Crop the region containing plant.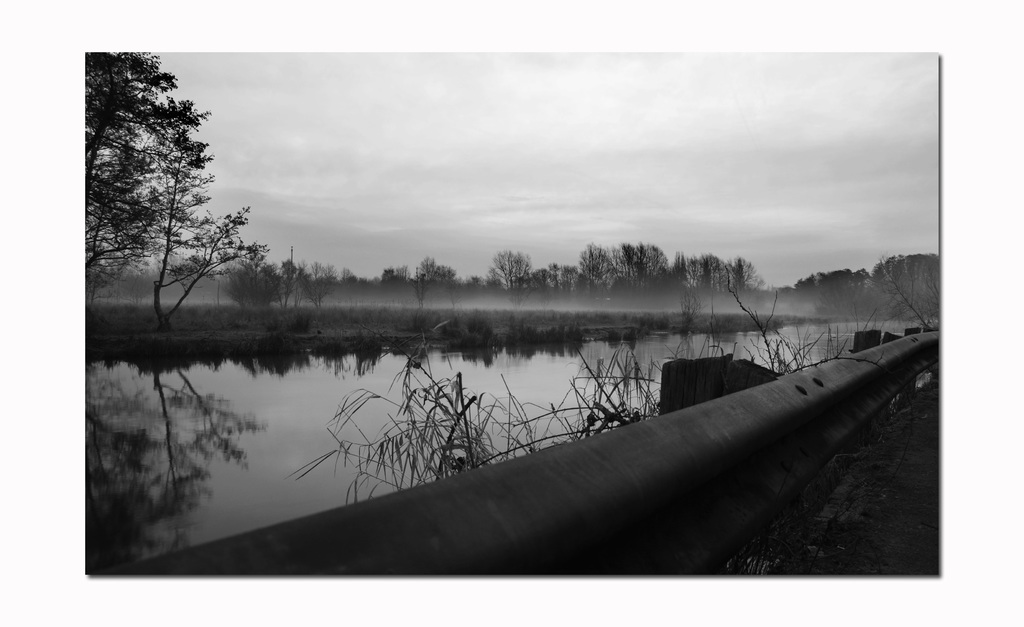
Crop region: bbox(723, 256, 881, 378).
